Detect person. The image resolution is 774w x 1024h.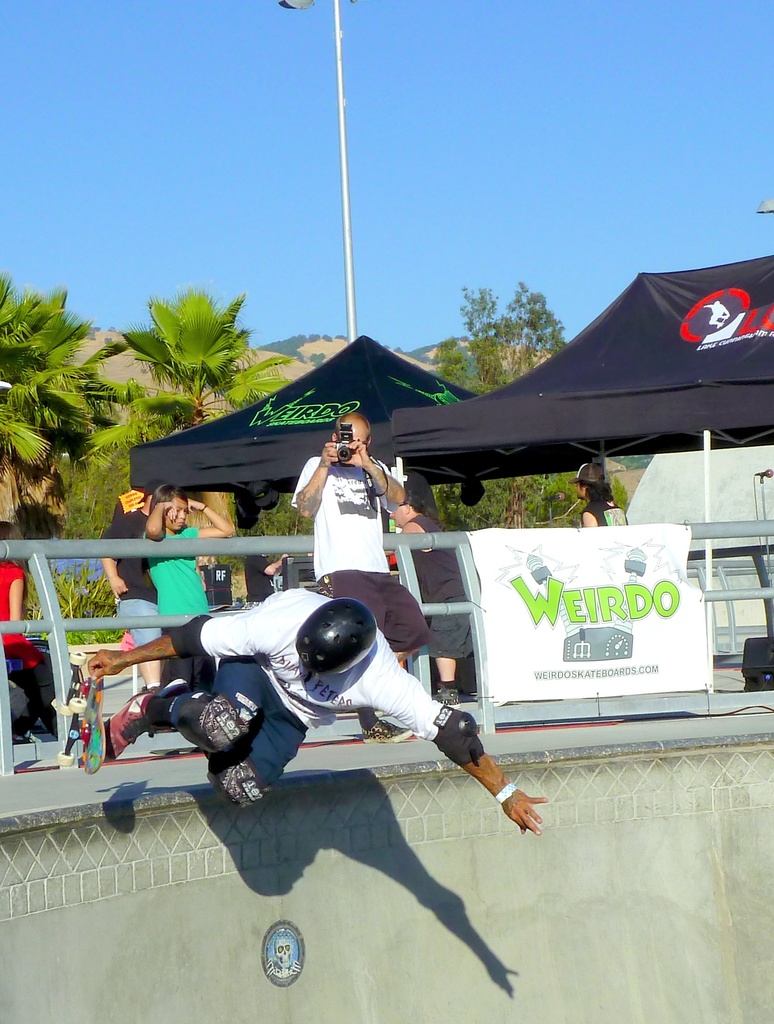
86 586 547 836.
